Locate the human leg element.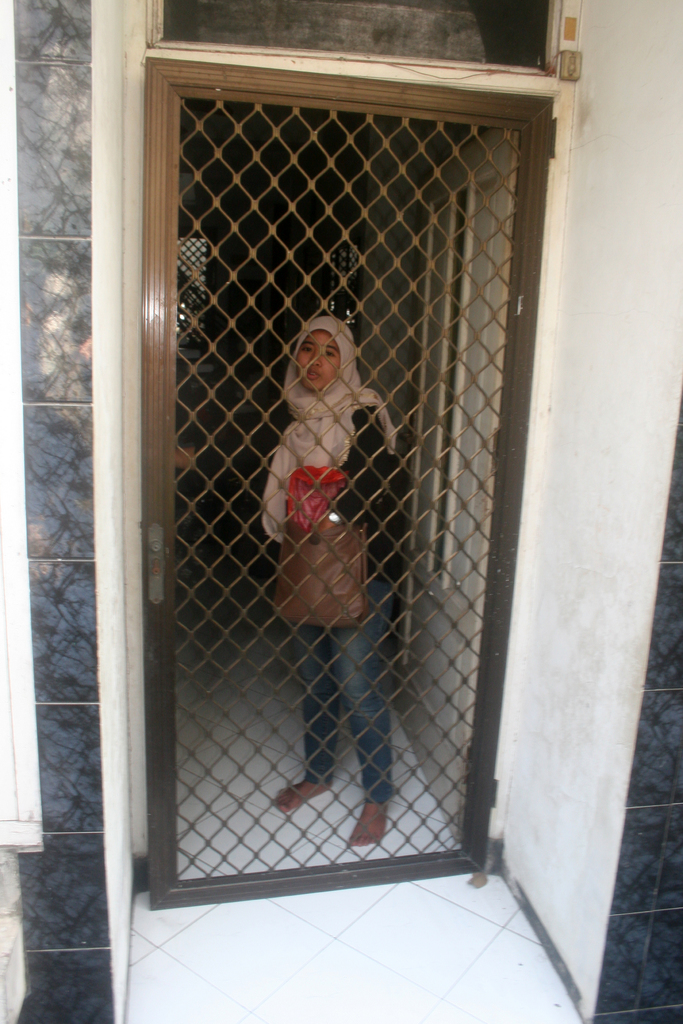
Element bbox: [273,616,331,817].
